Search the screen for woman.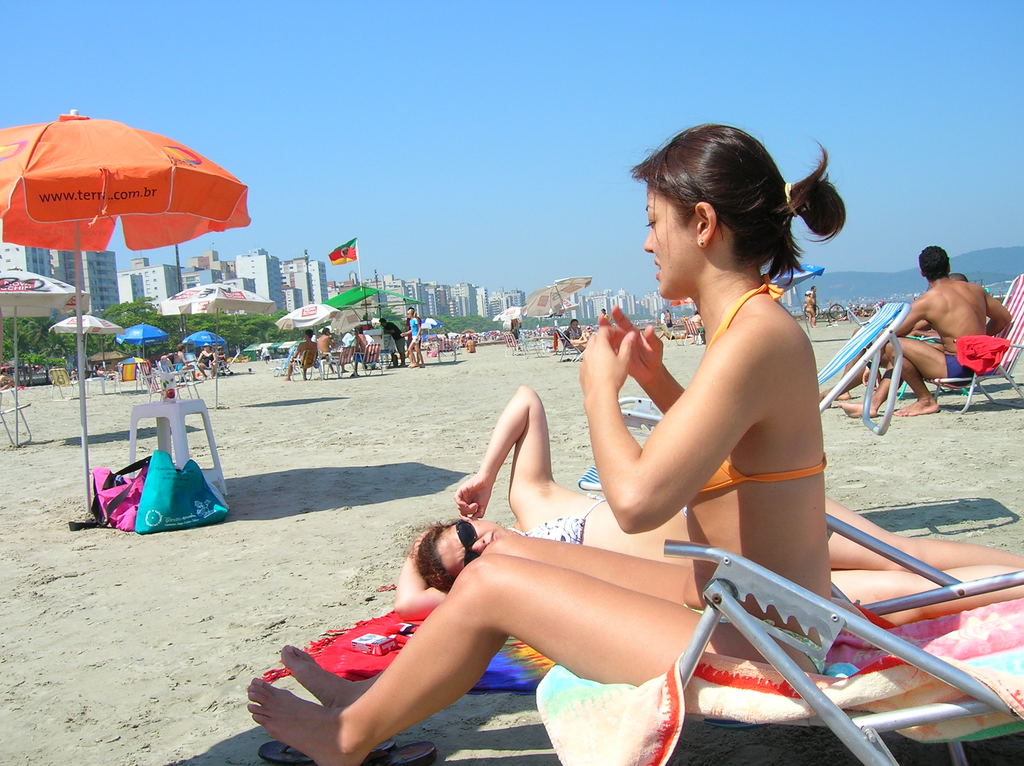
Found at {"left": 243, "top": 122, "right": 845, "bottom": 765}.
